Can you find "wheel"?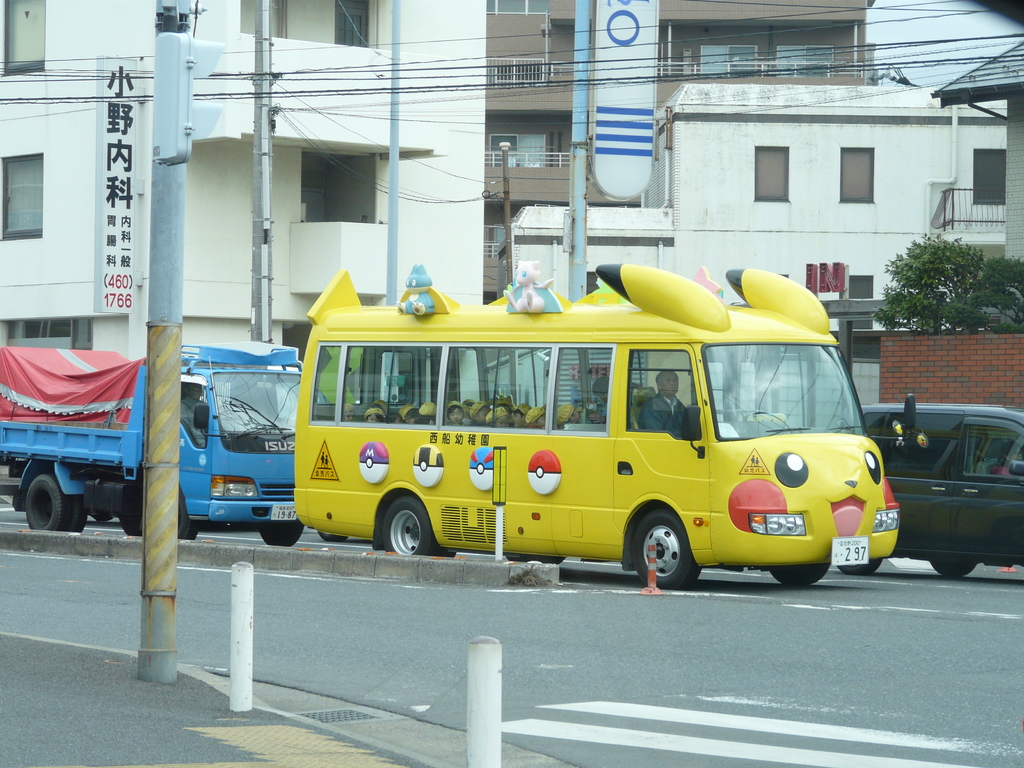
Yes, bounding box: (840,554,885,574).
